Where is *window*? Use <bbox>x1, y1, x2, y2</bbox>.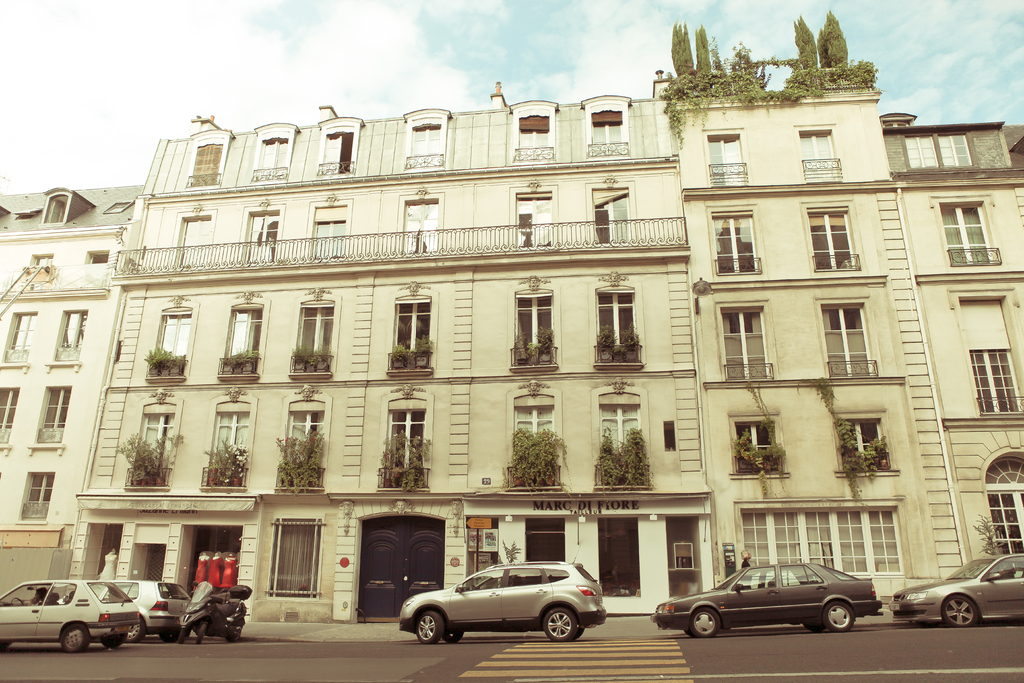
<bbox>511, 106, 566, 169</bbox>.
